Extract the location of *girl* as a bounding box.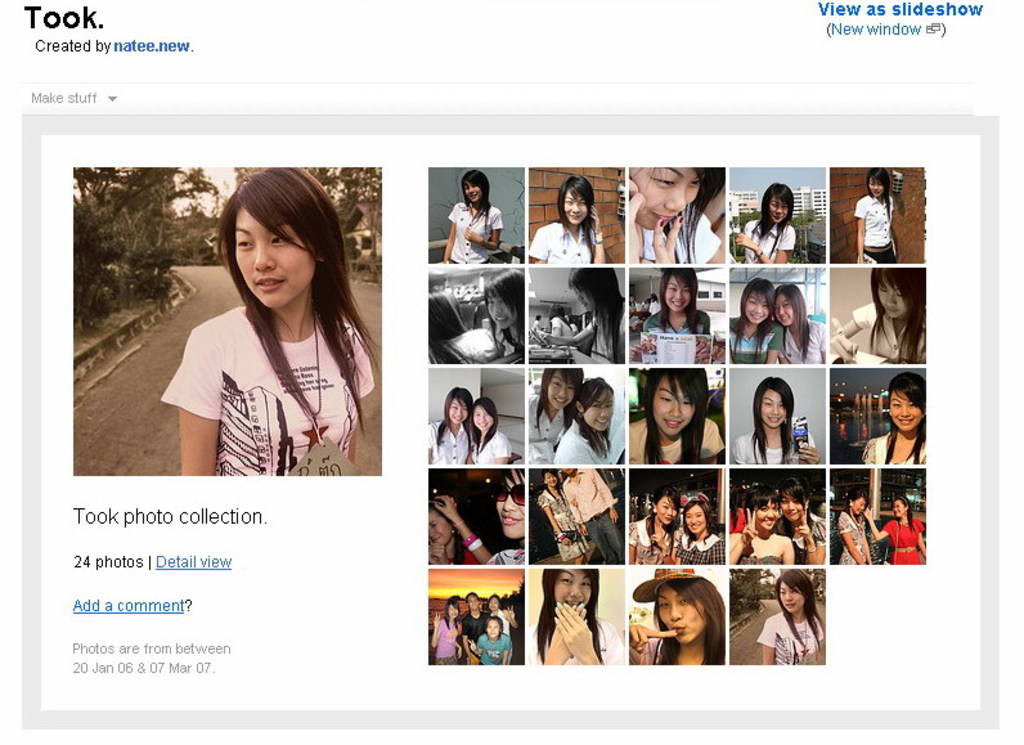
rect(431, 463, 527, 566).
